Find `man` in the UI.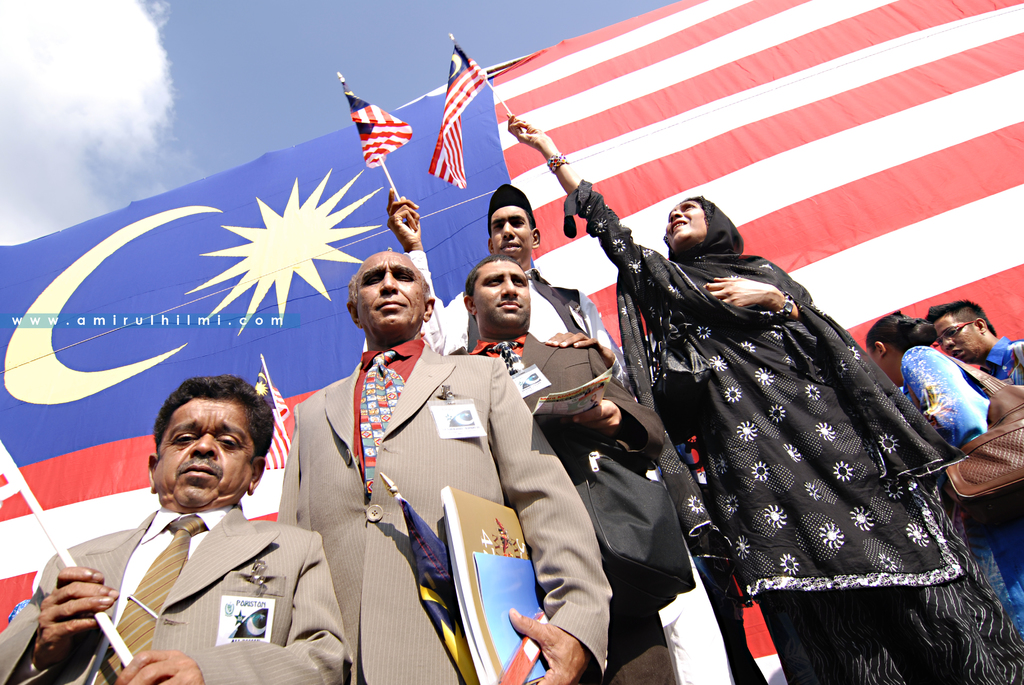
UI element at x1=386 y1=185 x2=637 y2=407.
